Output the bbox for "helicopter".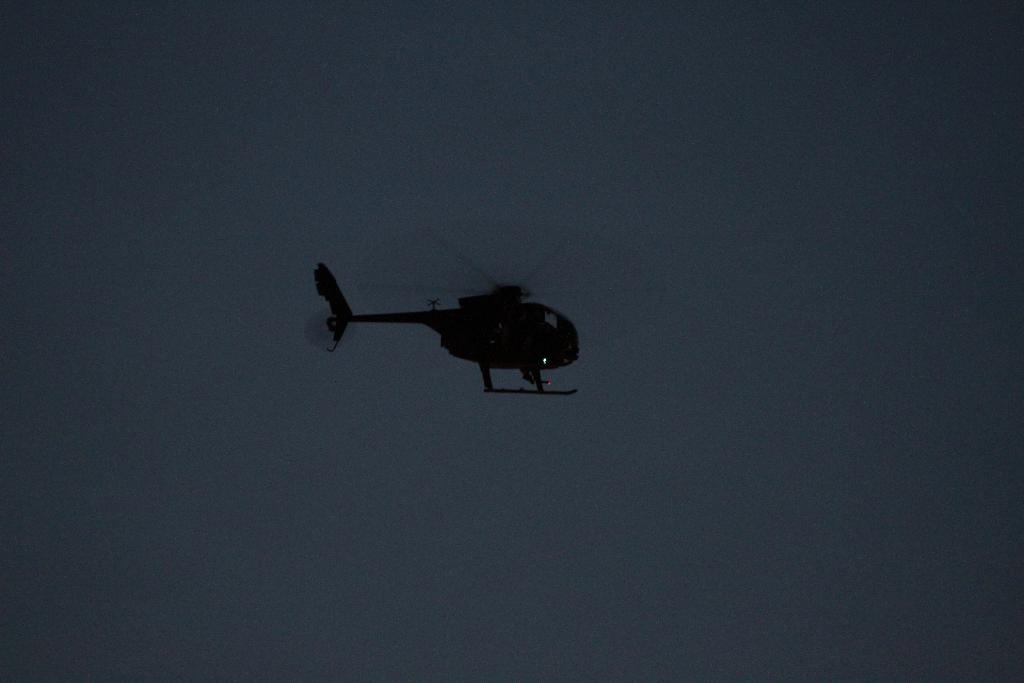
[x1=310, y1=258, x2=583, y2=402].
